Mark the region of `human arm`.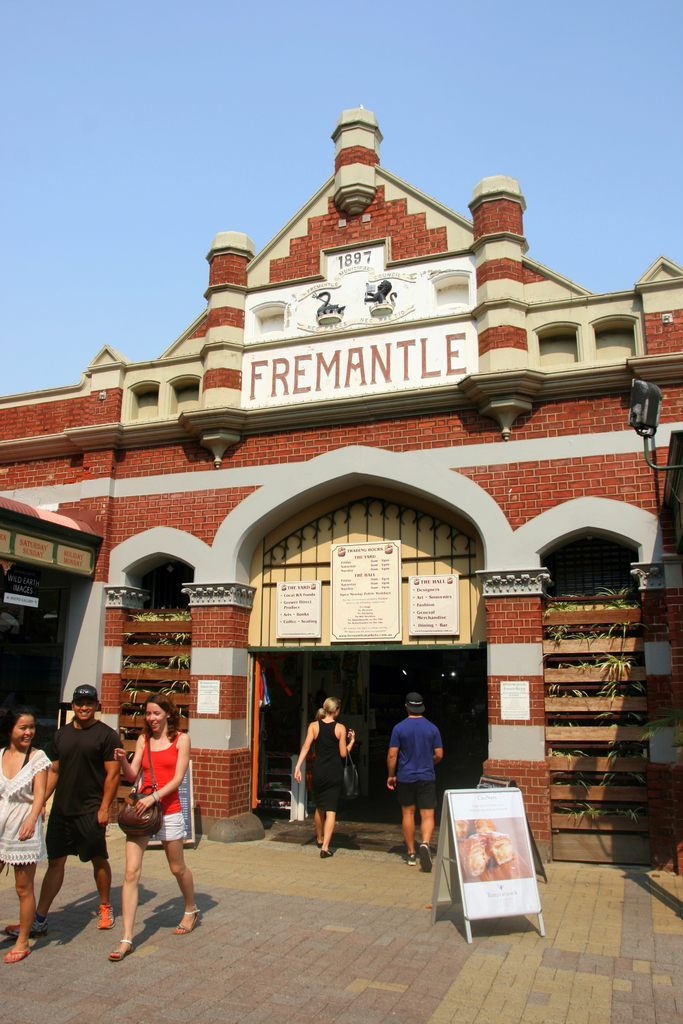
Region: x1=21 y1=767 x2=45 y2=840.
